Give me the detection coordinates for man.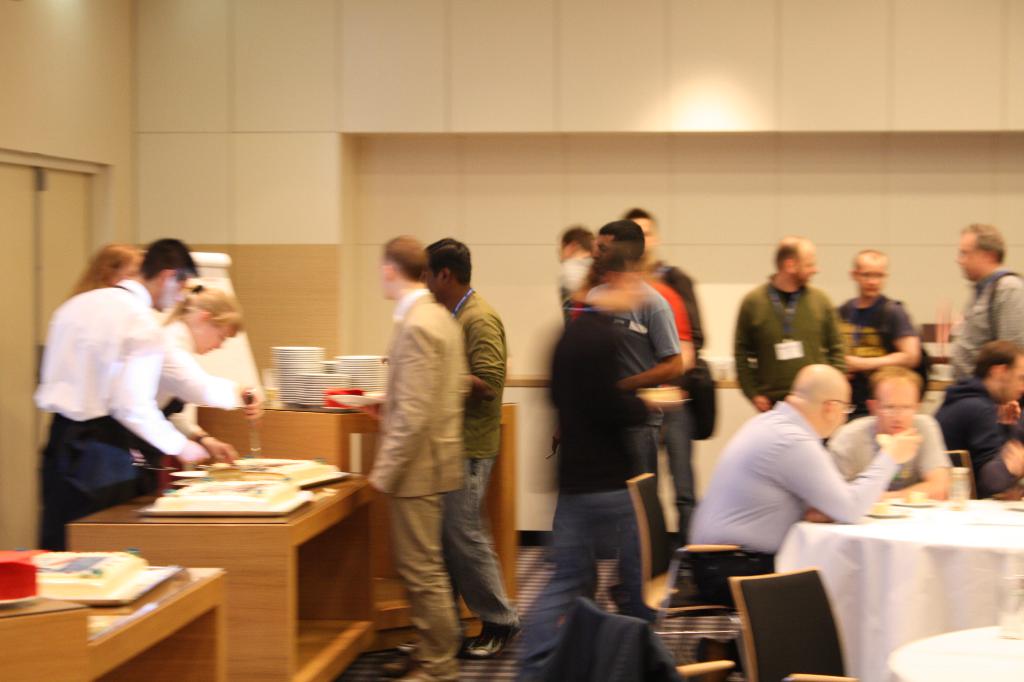
box(32, 236, 207, 549).
